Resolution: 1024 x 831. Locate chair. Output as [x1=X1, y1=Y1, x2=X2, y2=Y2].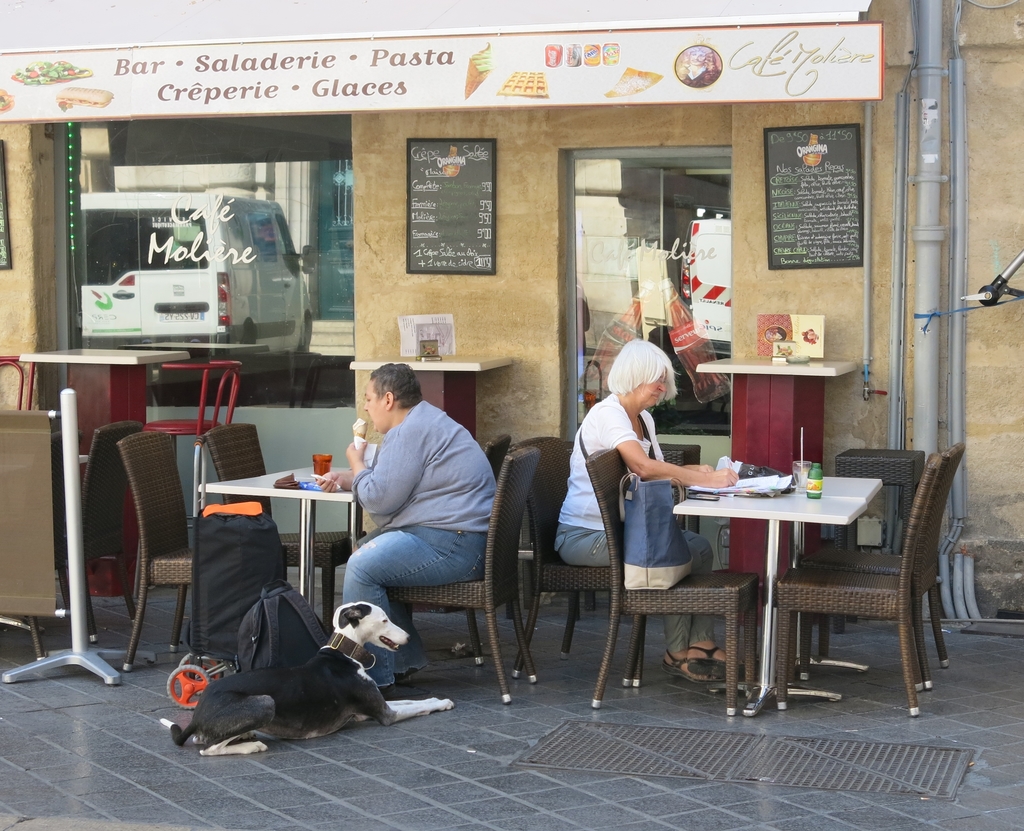
[x1=0, y1=406, x2=79, y2=657].
